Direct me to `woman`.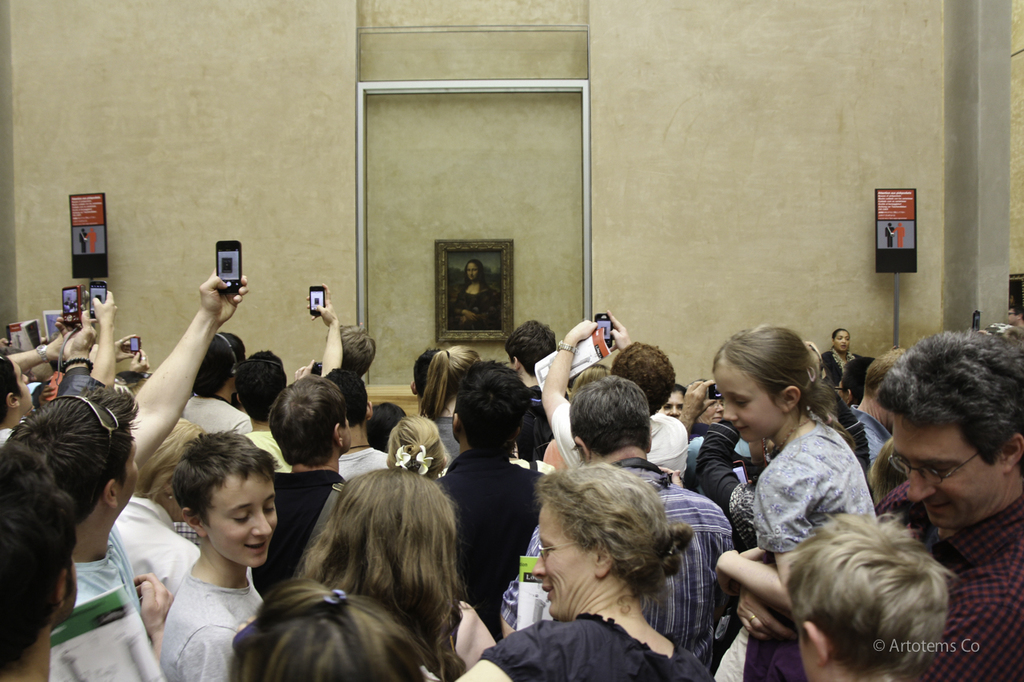
Direction: <region>443, 457, 723, 681</region>.
